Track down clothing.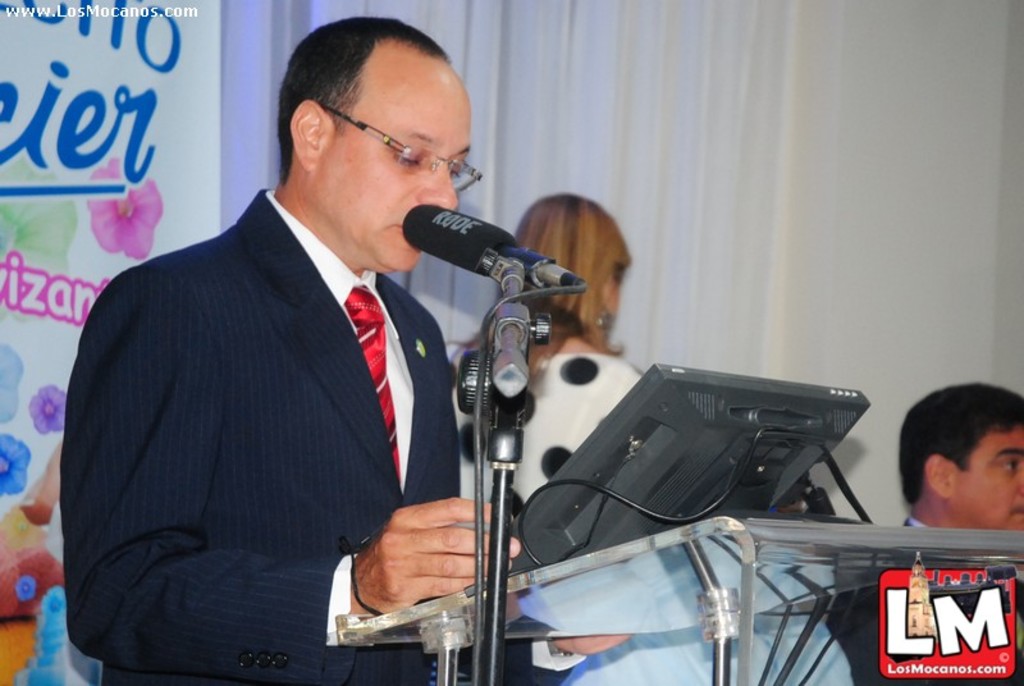
Tracked to region(434, 348, 643, 618).
